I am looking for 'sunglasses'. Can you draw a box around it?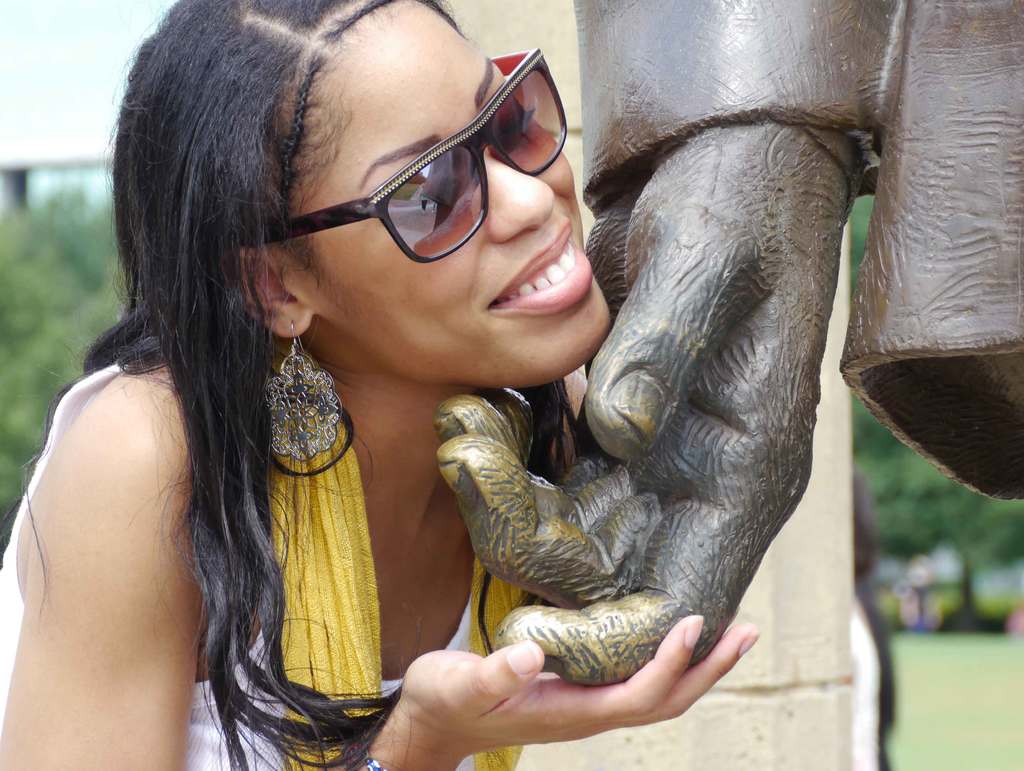
Sure, the bounding box is (243, 42, 567, 270).
